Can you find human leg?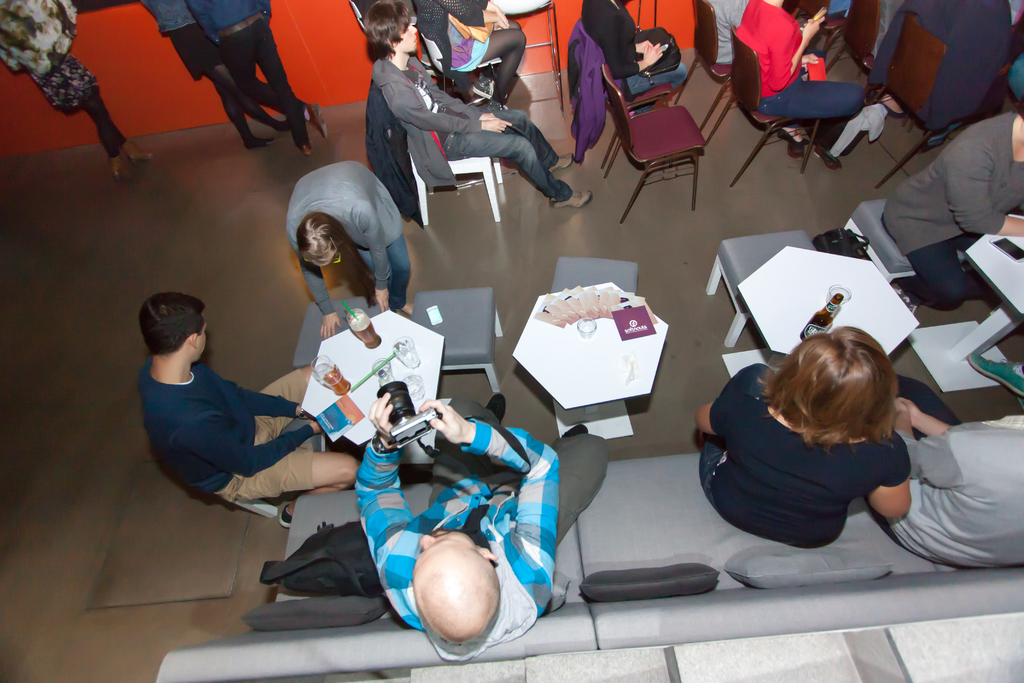
Yes, bounding box: {"x1": 496, "y1": 106, "x2": 578, "y2": 179}.
